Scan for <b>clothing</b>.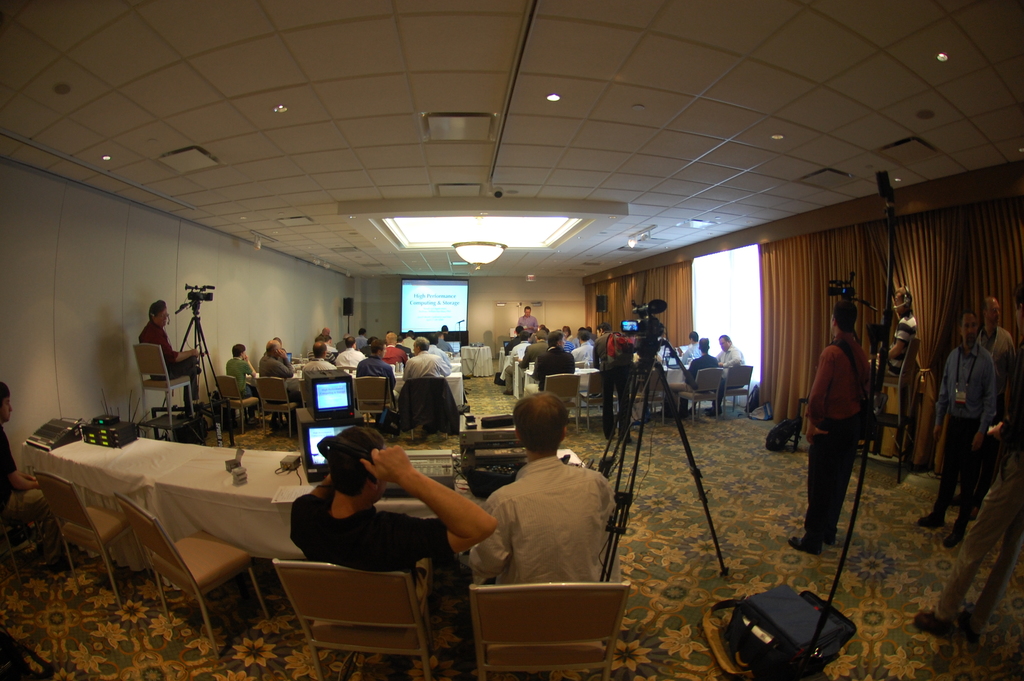
Scan result: left=519, top=340, right=547, bottom=372.
